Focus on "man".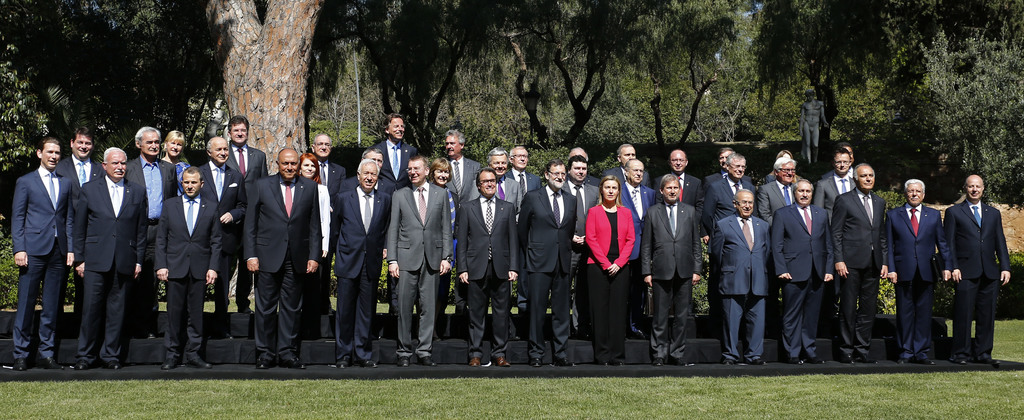
Focused at bbox=[930, 166, 1013, 360].
